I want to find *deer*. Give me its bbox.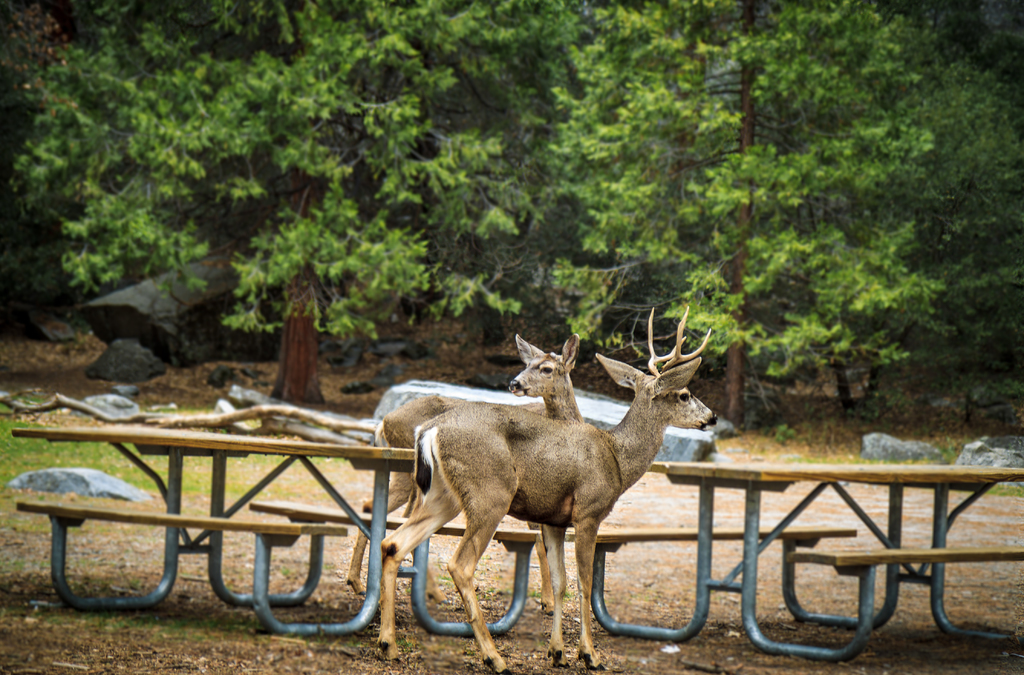
bbox(383, 306, 724, 673).
